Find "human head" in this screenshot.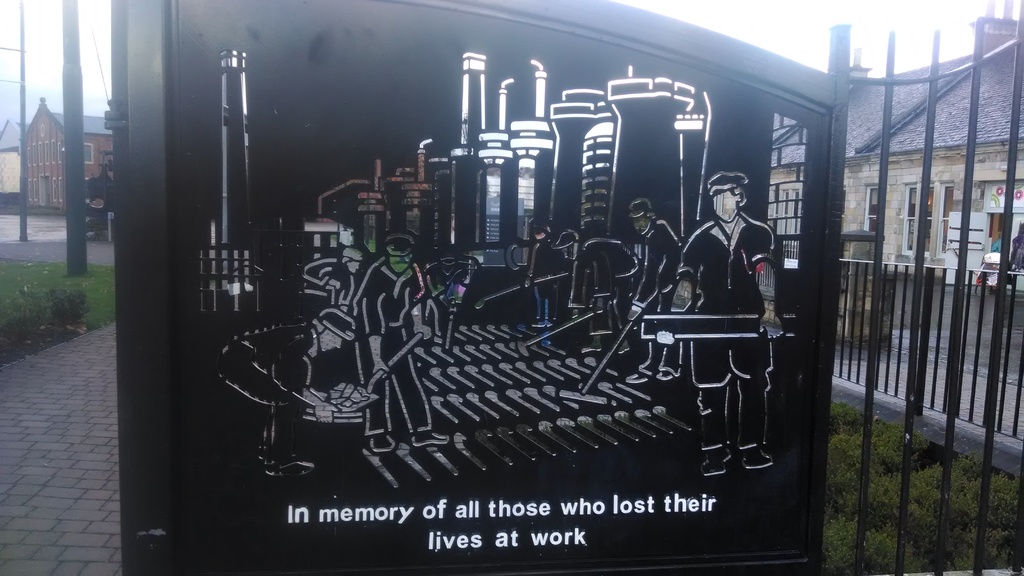
The bounding box for "human head" is box=[551, 228, 581, 260].
